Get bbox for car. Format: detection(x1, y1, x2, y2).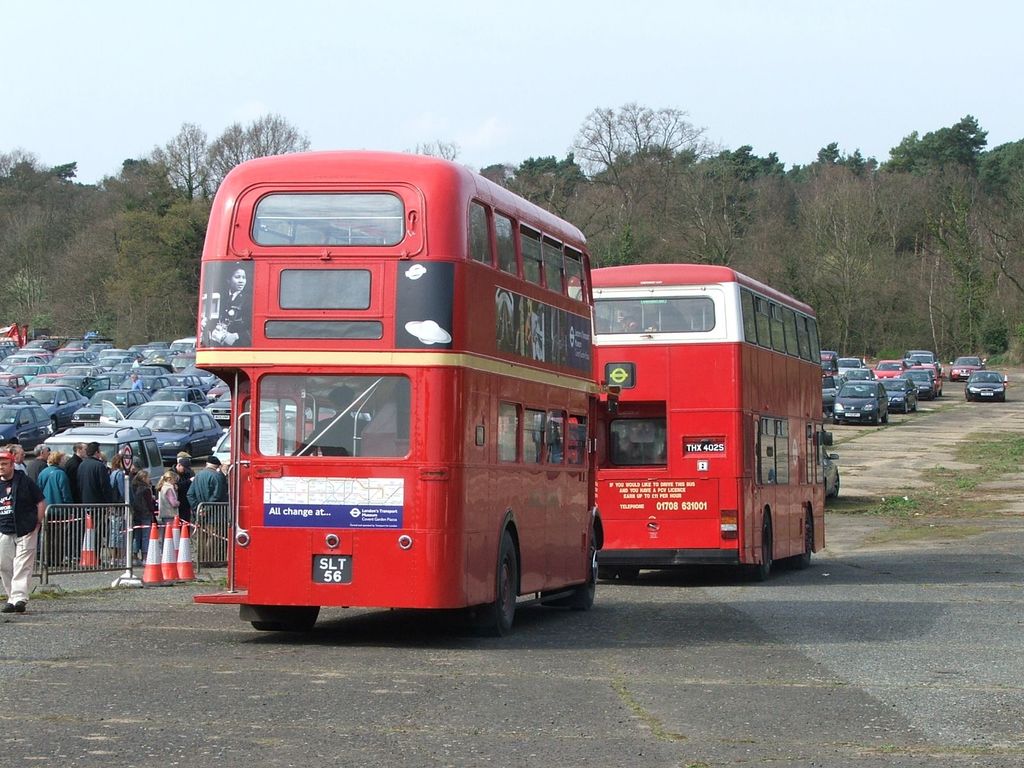
detection(822, 444, 842, 504).
